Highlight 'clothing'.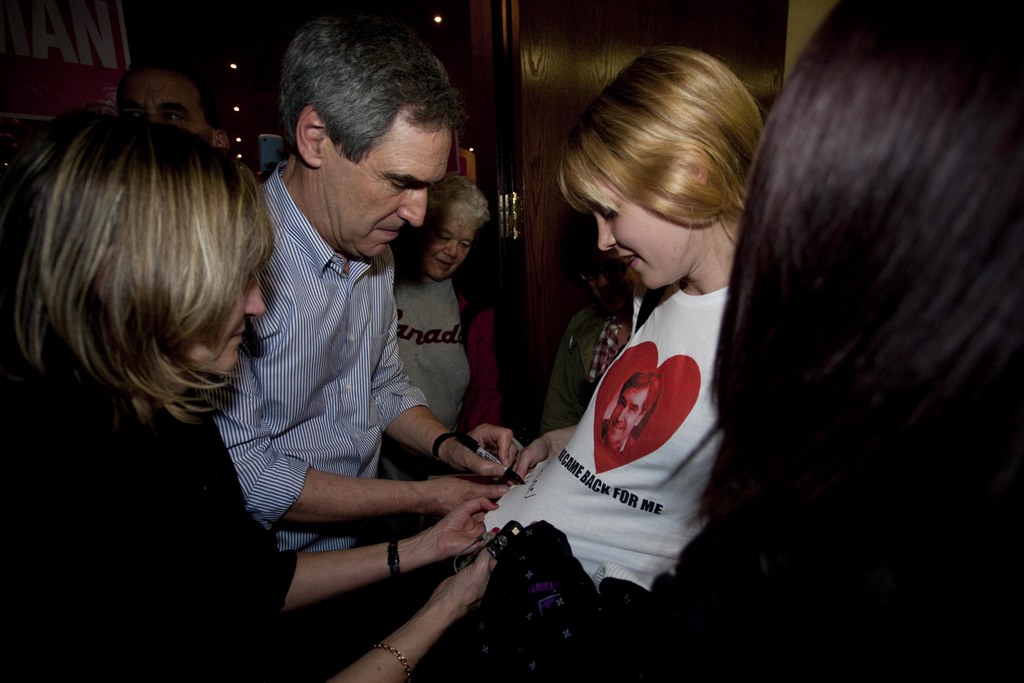
Highlighted region: [532, 261, 632, 443].
